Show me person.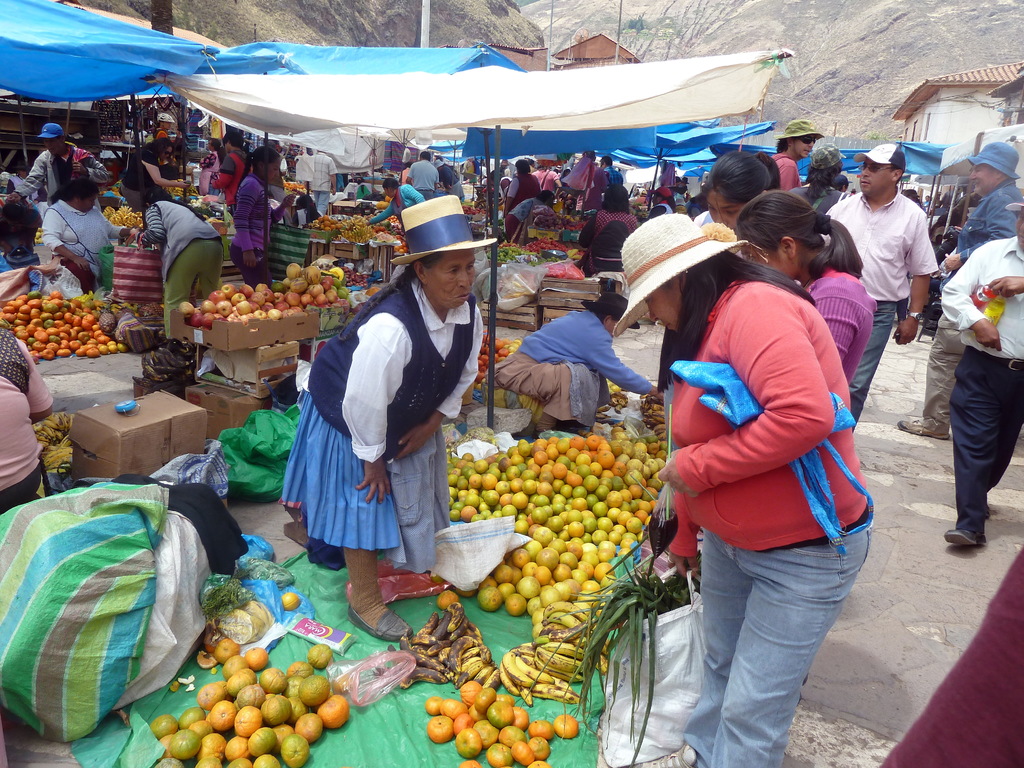
person is here: left=117, top=143, right=193, bottom=224.
